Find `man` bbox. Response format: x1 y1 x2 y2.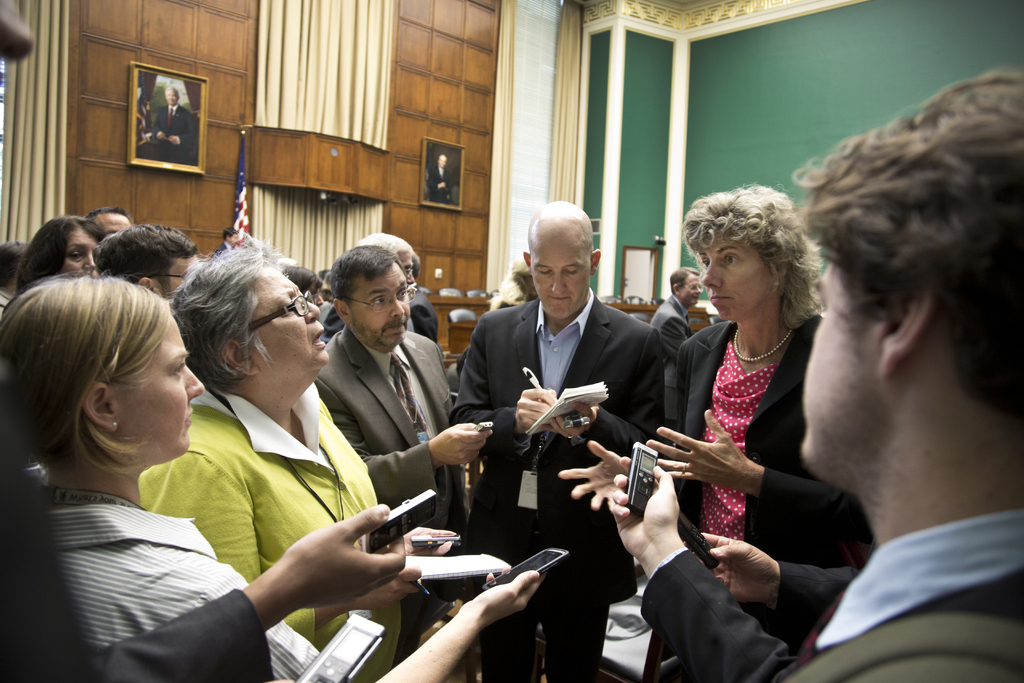
611 63 1023 682.
